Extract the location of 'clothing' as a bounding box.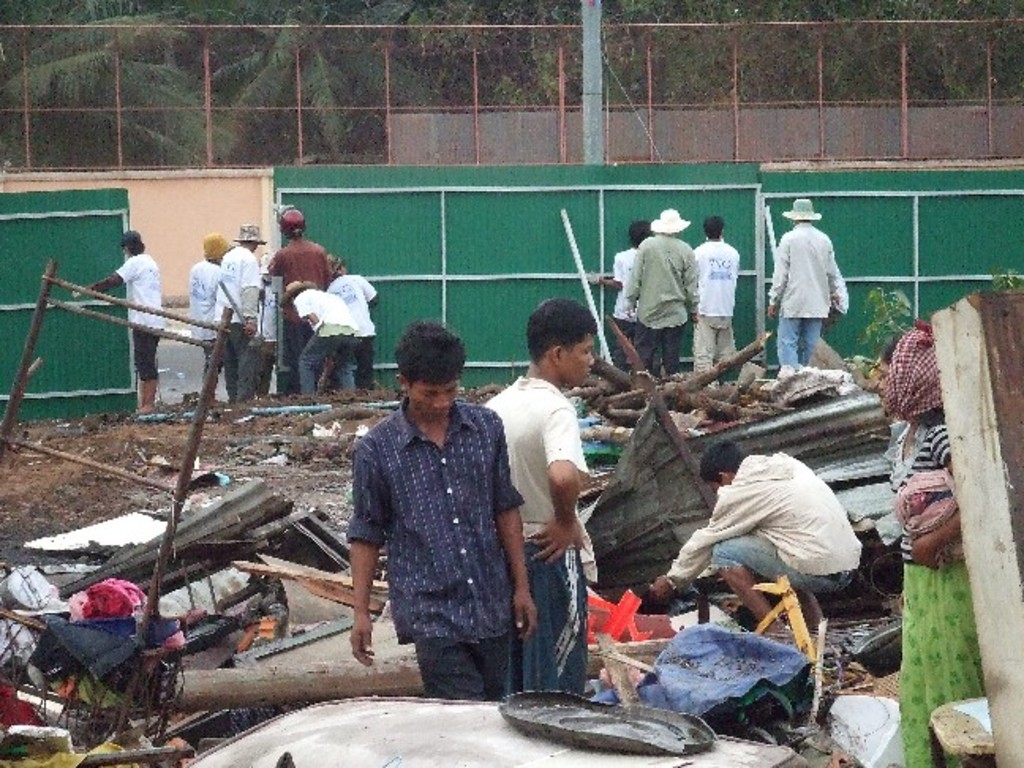
Rect(768, 194, 856, 379).
